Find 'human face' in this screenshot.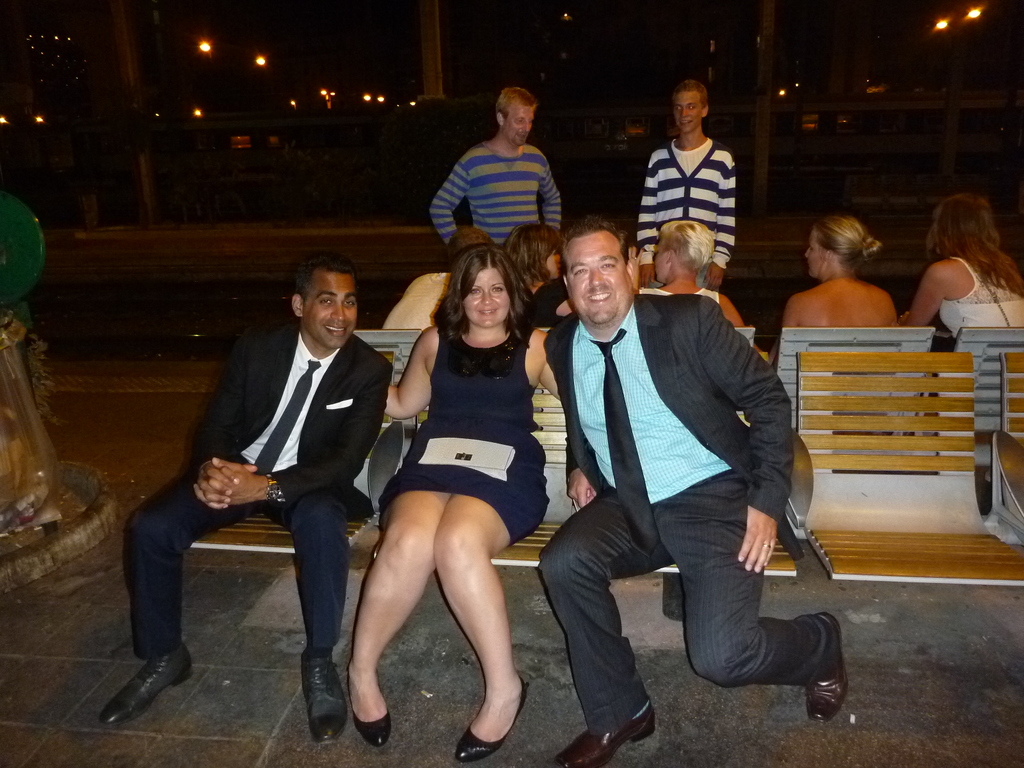
The bounding box for 'human face' is (left=508, top=106, right=532, bottom=146).
